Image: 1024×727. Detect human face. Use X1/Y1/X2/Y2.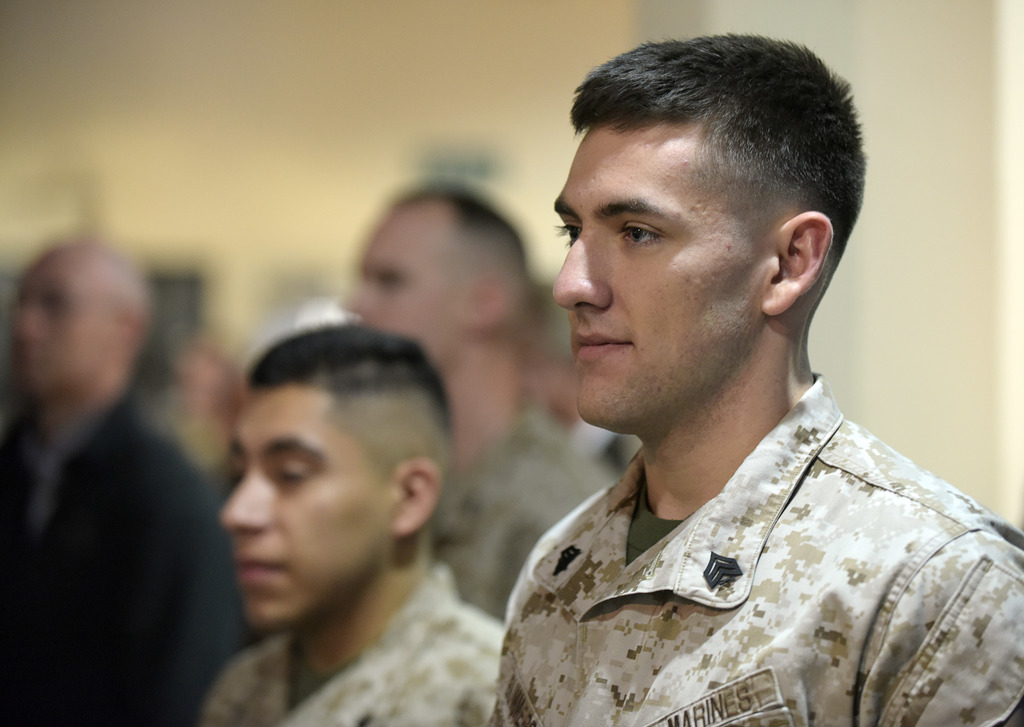
550/114/763/429.
